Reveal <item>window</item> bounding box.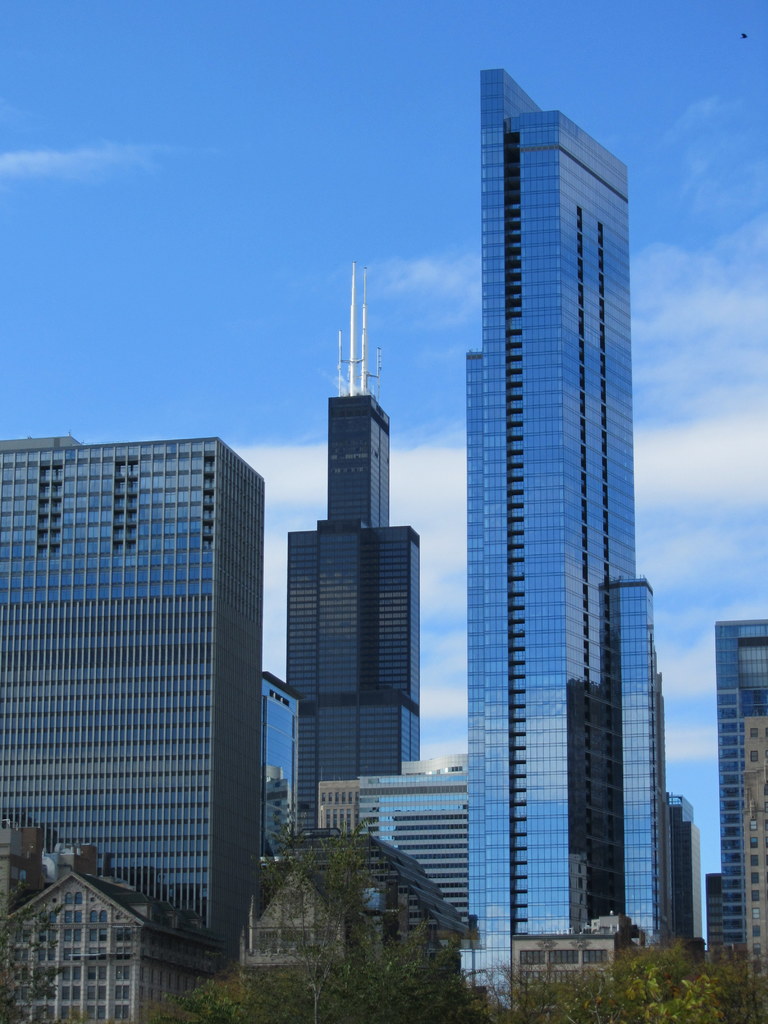
Revealed: <region>0, 1009, 26, 1023</region>.
